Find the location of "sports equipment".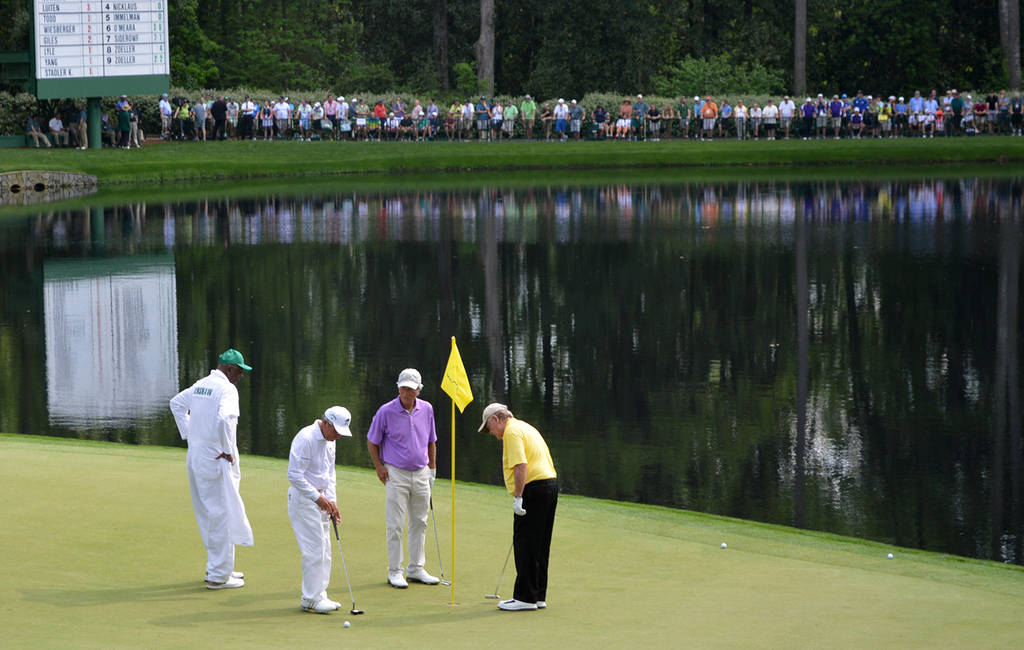
Location: box=[484, 546, 511, 598].
